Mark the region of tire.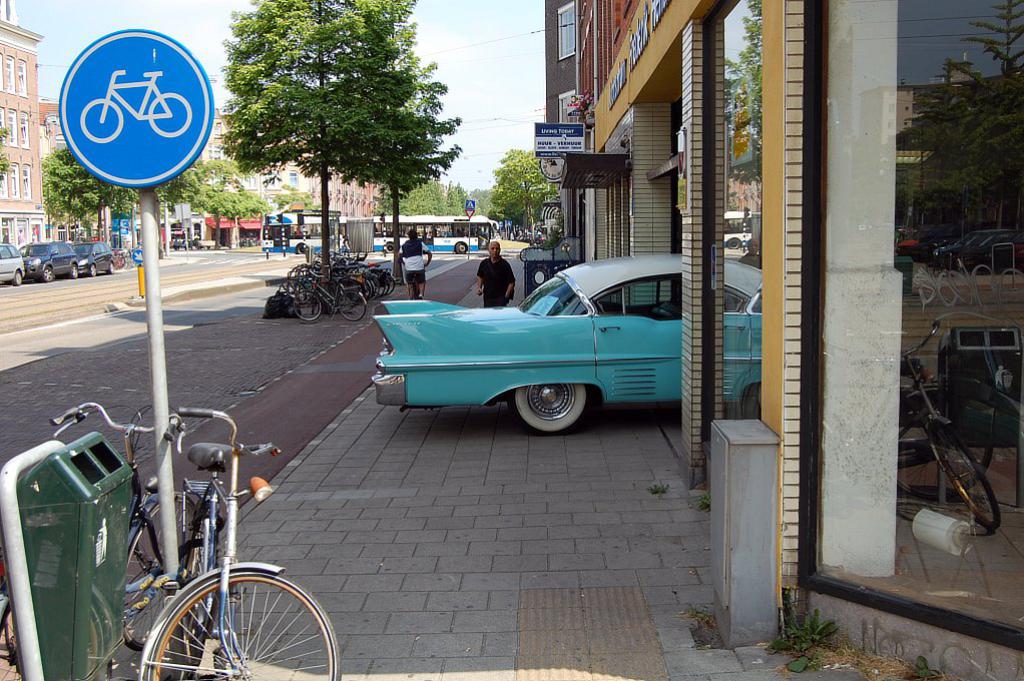
Region: 107 256 118 274.
